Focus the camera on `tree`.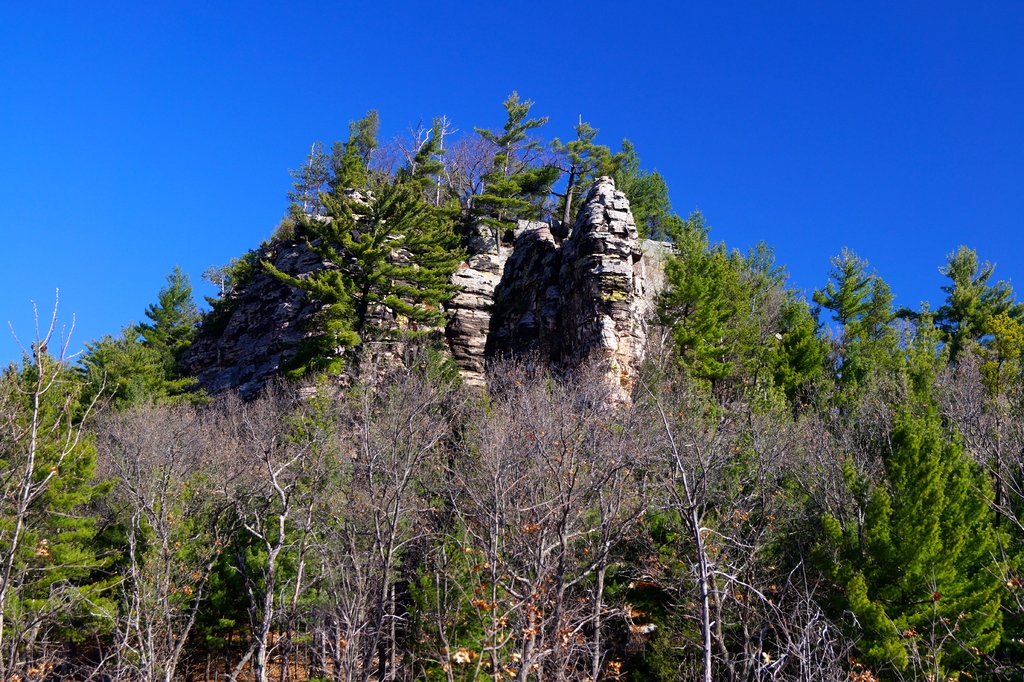
Focus region: (554, 105, 614, 240).
